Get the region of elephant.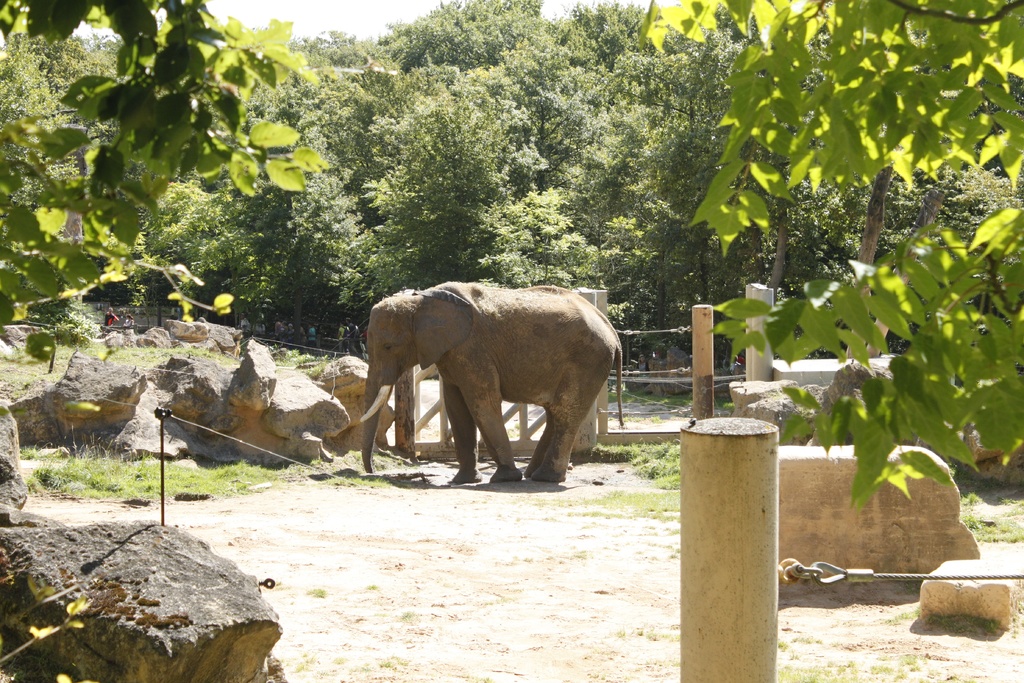
locate(345, 272, 625, 490).
